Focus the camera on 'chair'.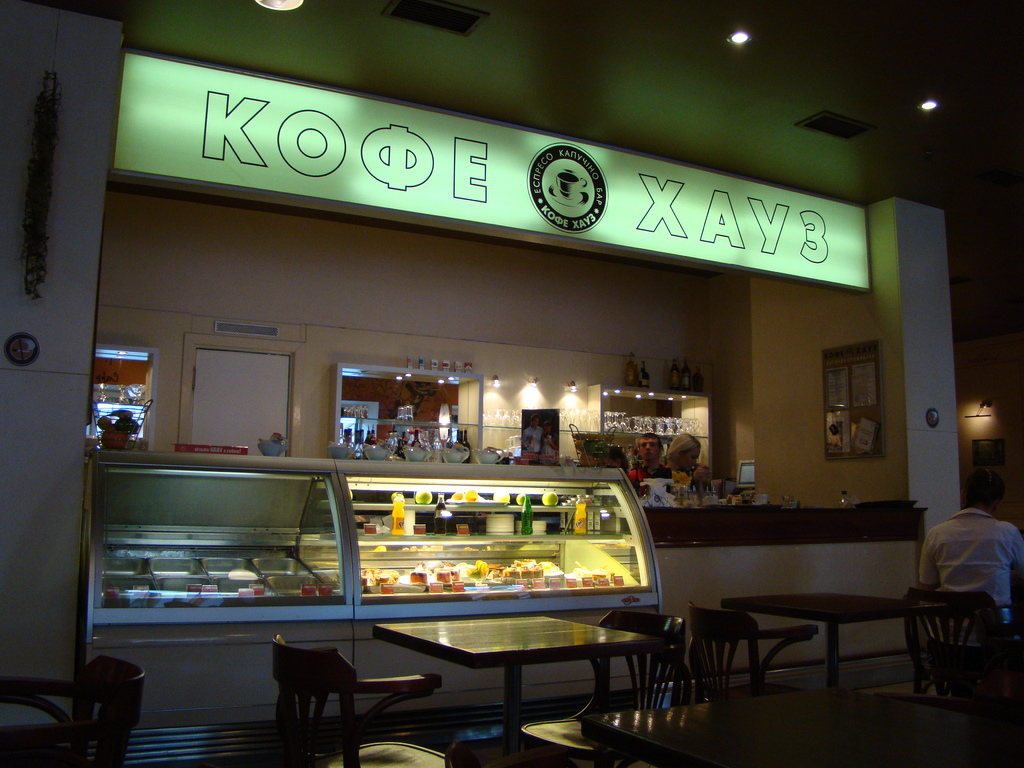
Focus region: box(924, 641, 1021, 716).
